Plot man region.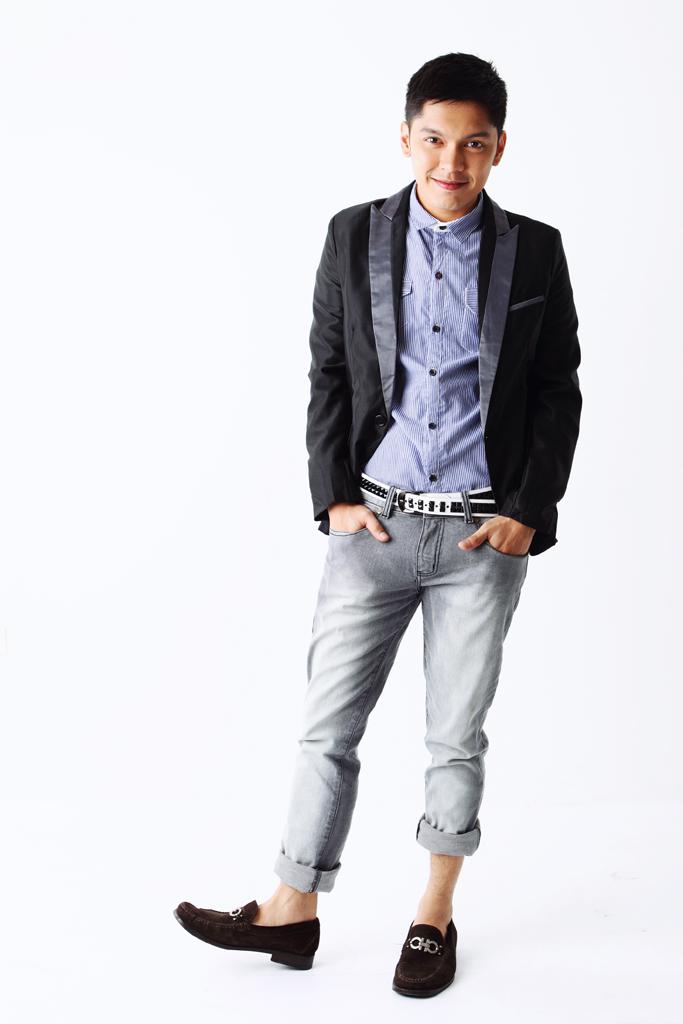
Plotted at 231,73,573,955.
